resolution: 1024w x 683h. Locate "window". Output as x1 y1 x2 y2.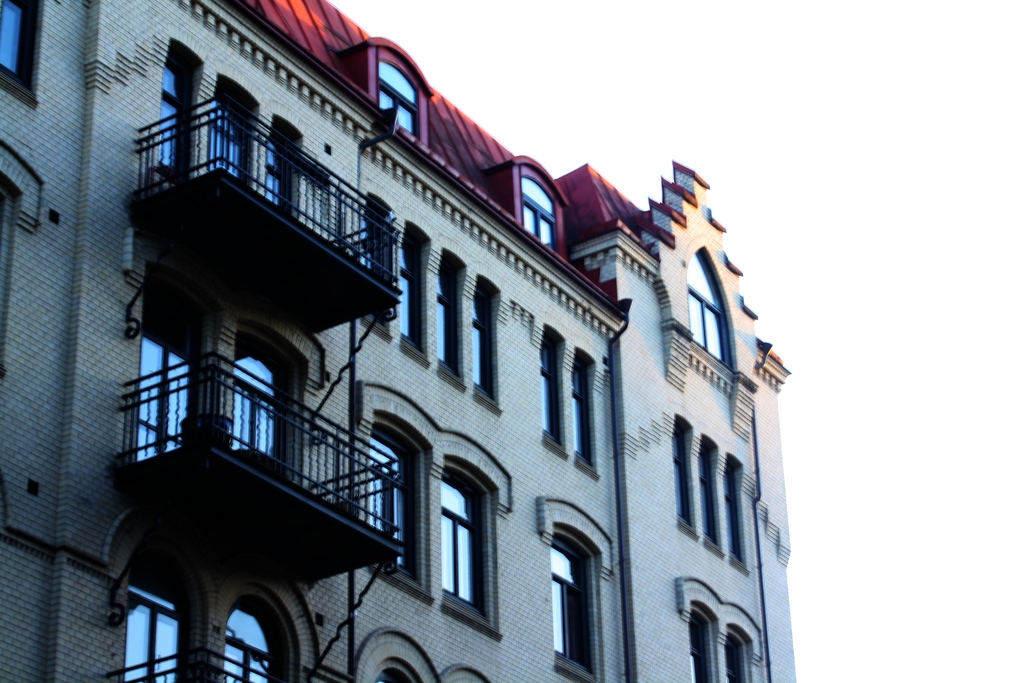
124 582 179 682.
